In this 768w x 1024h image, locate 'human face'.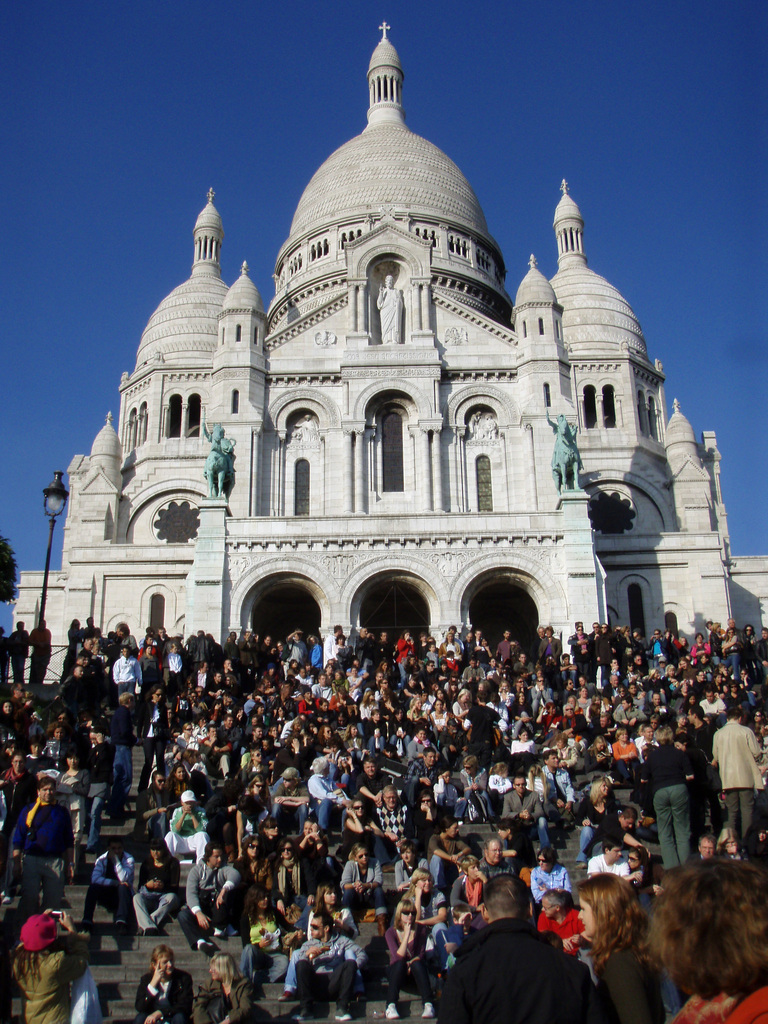
Bounding box: (left=151, top=848, right=163, bottom=860).
